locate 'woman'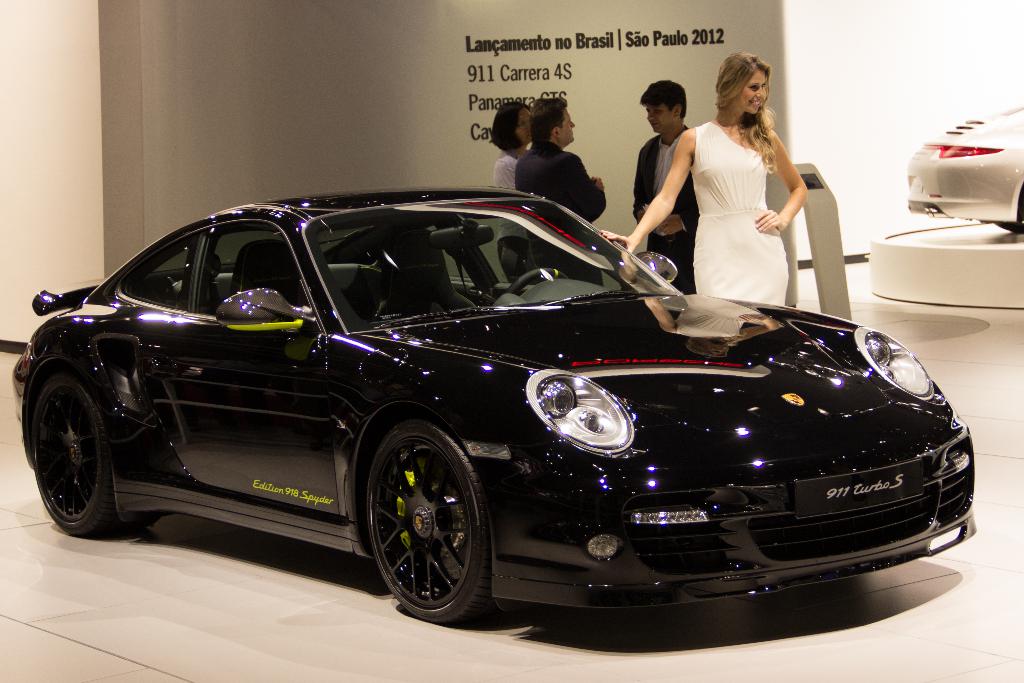
{"left": 484, "top": 103, "right": 535, "bottom": 190}
